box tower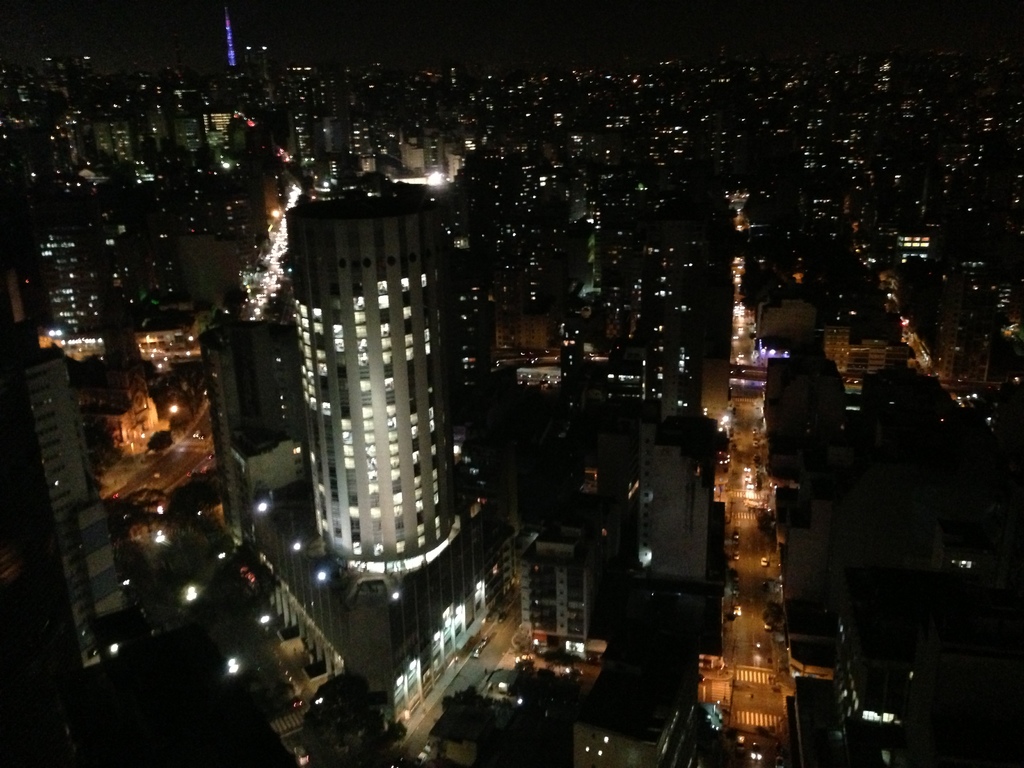
BBox(223, 7, 239, 67)
